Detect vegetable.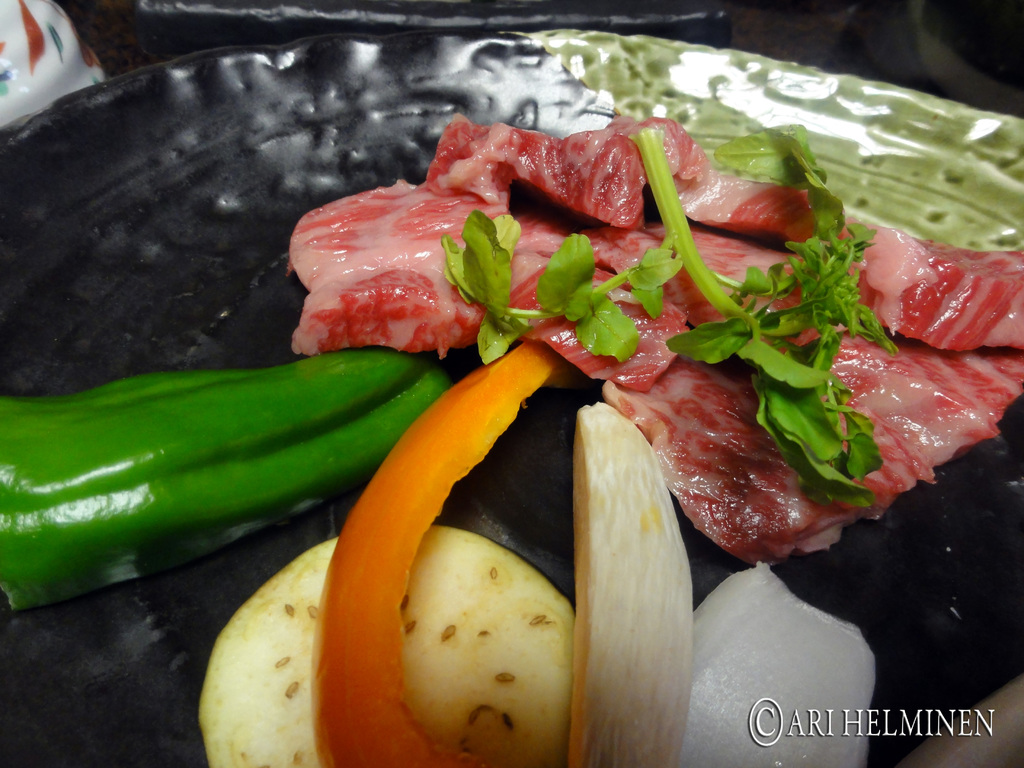
Detected at (13,324,416,622).
